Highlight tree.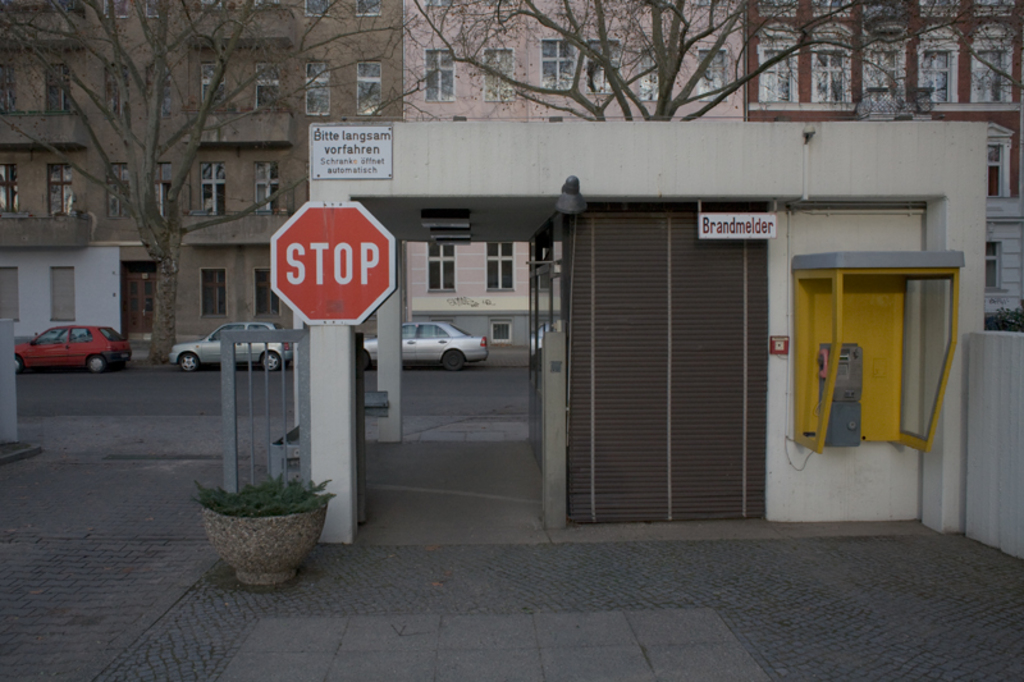
Highlighted region: box(0, 0, 426, 362).
